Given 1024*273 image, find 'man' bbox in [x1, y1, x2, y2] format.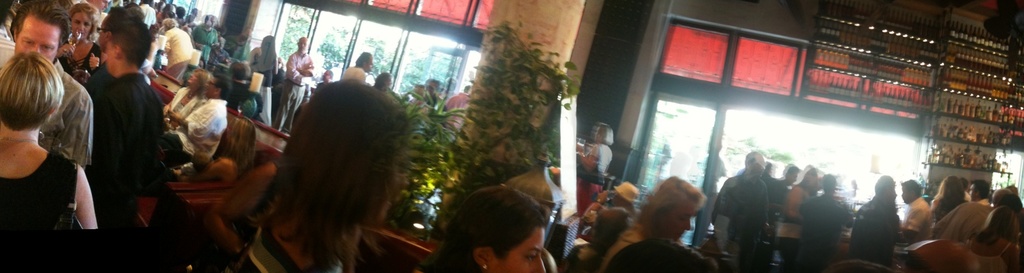
[712, 152, 763, 247].
